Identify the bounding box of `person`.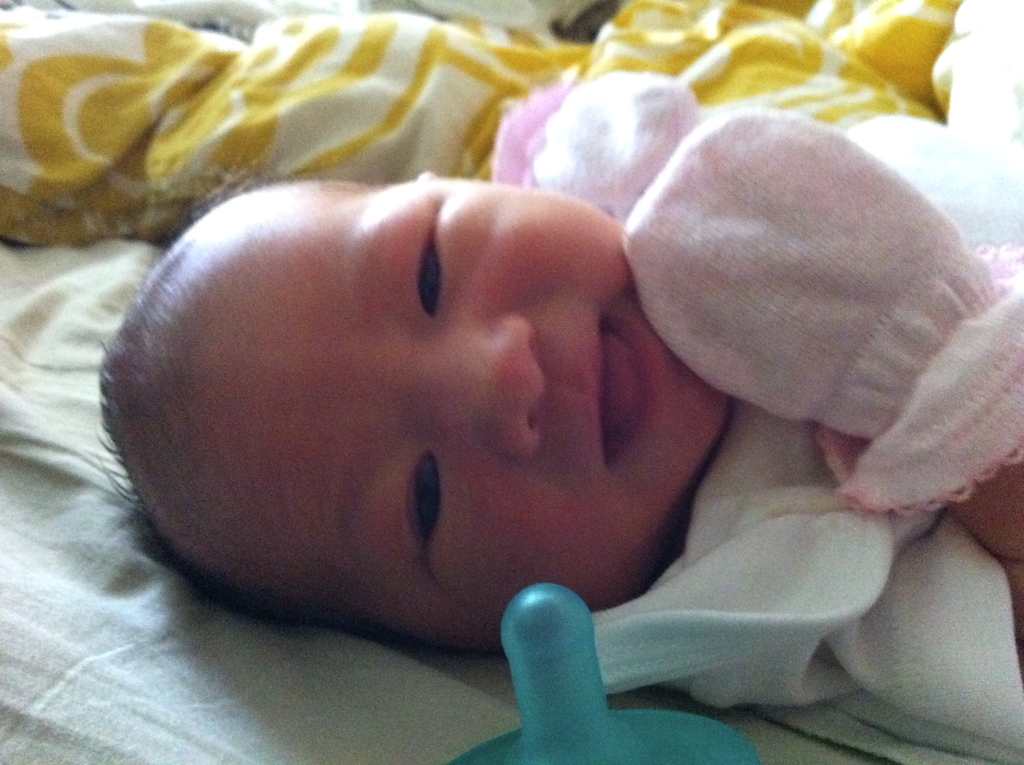
90,37,998,719.
